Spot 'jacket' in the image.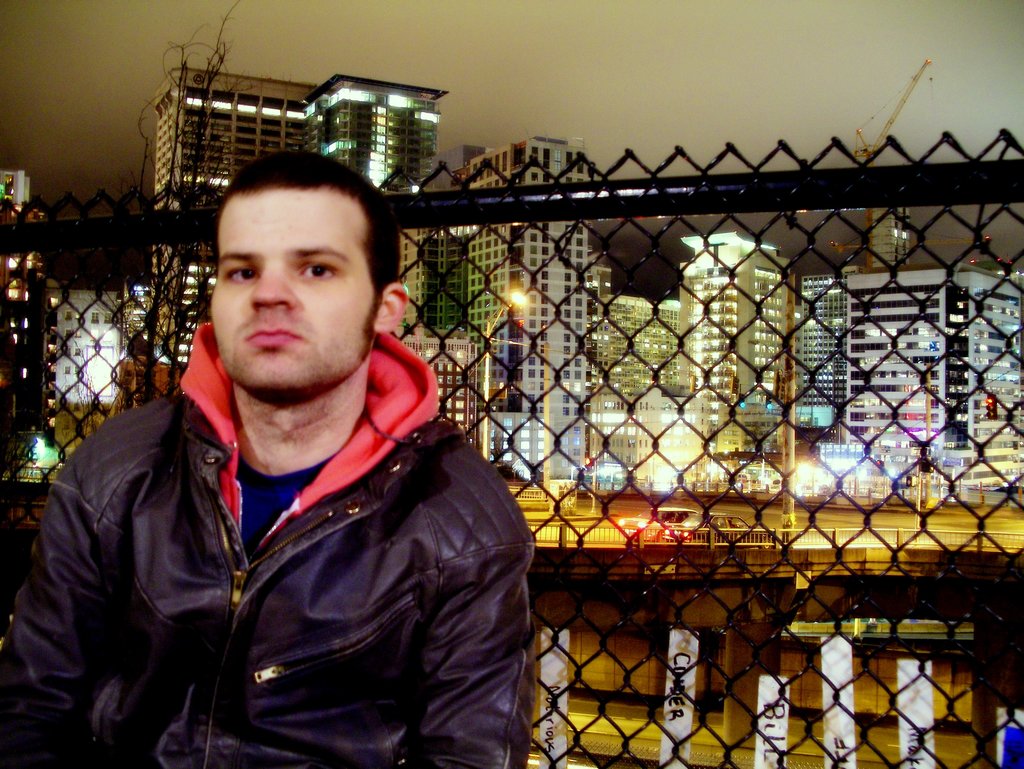
'jacket' found at [x1=33, y1=269, x2=530, y2=765].
